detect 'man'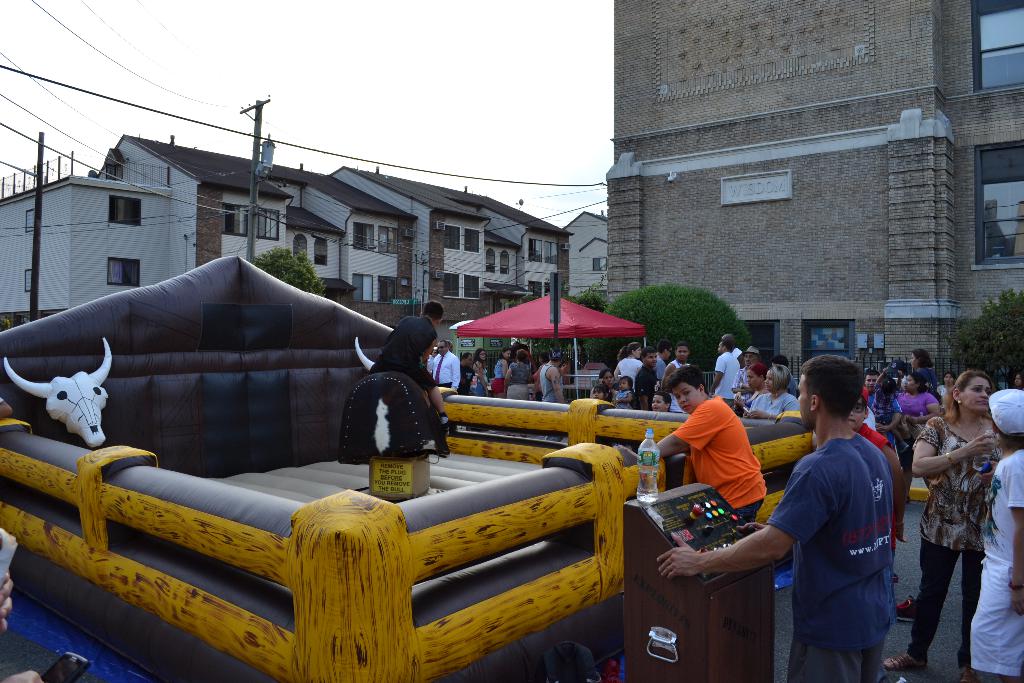
box(428, 338, 467, 397)
